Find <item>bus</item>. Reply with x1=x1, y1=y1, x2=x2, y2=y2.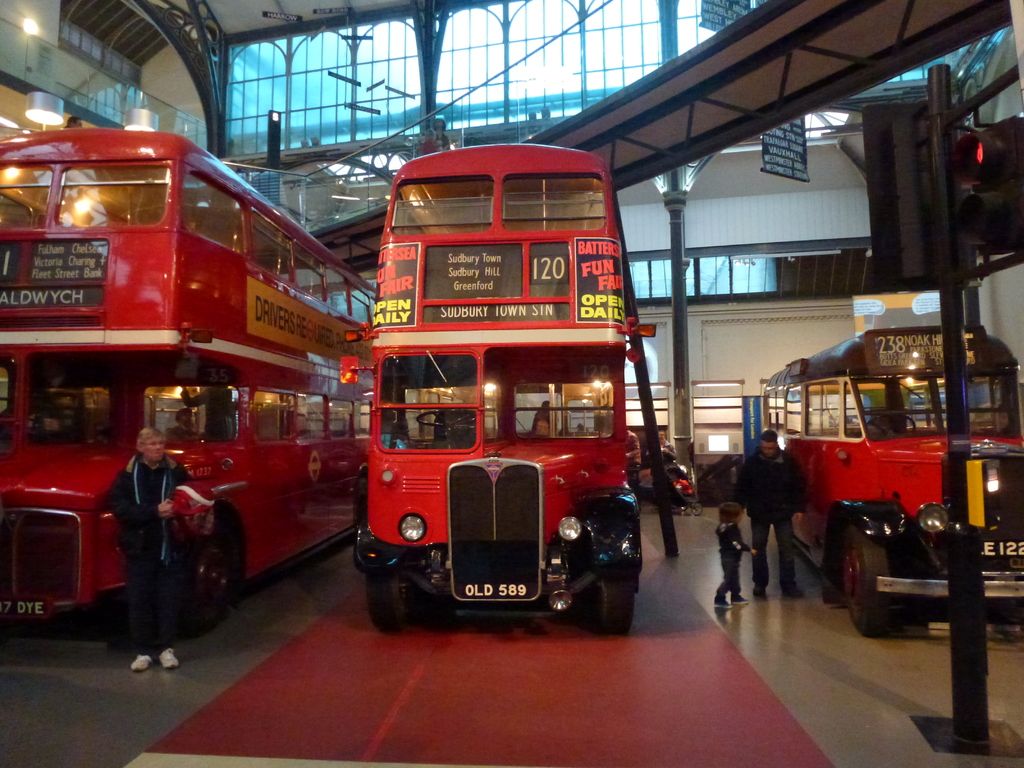
x1=340, y1=141, x2=653, y2=627.
